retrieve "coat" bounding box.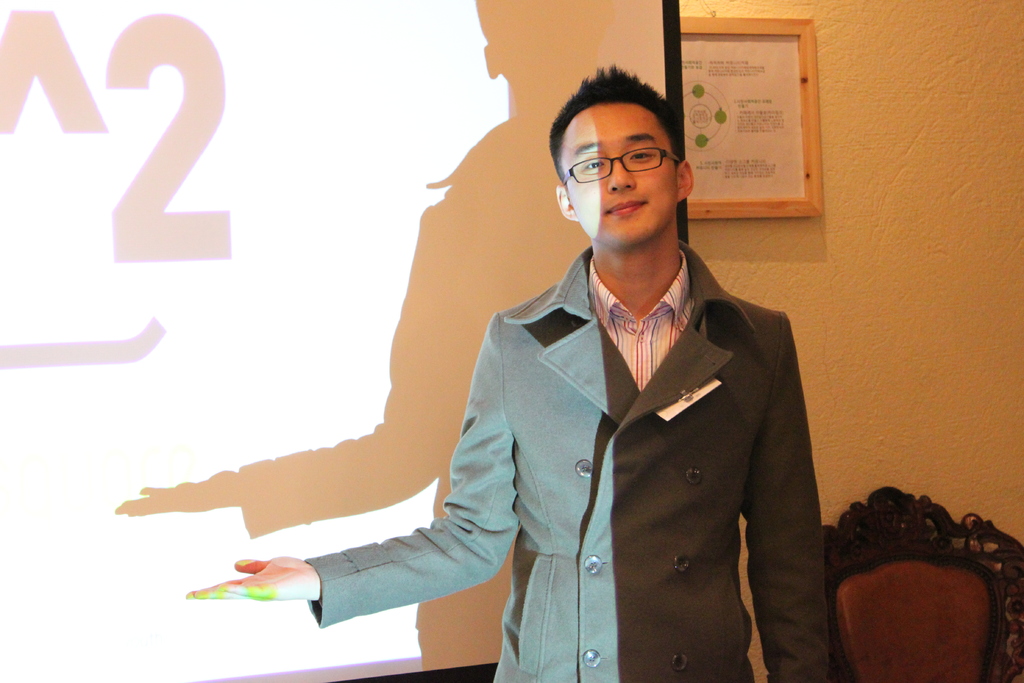
Bounding box: 278,161,819,668.
